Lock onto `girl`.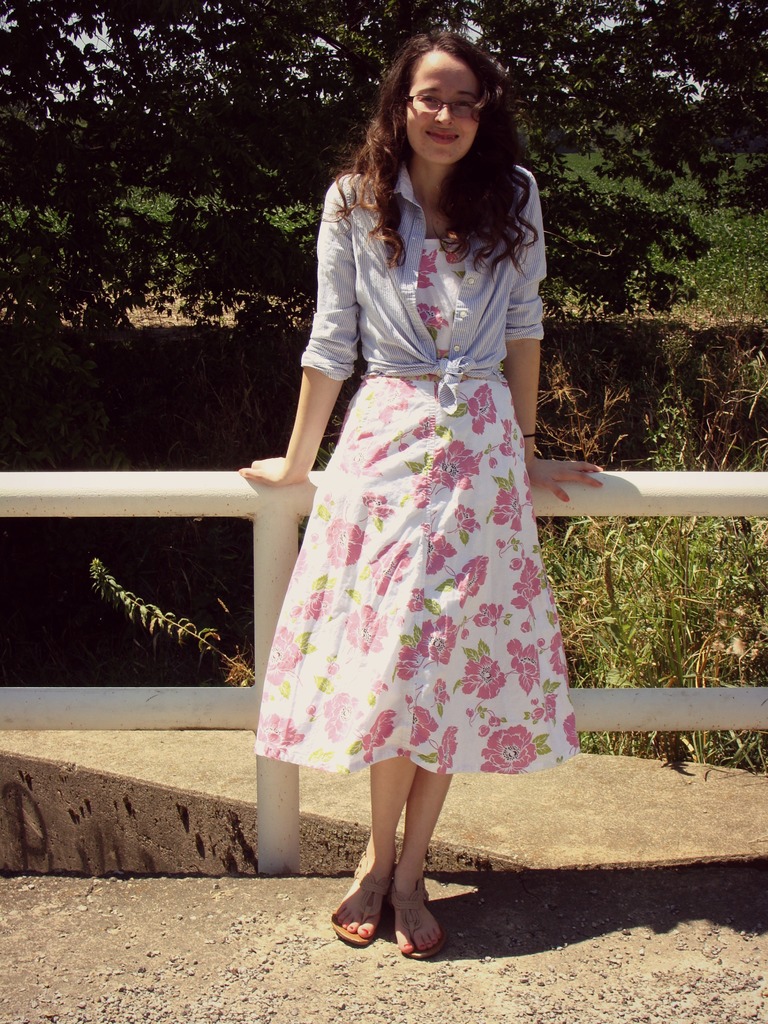
Locked: region(238, 26, 607, 960).
